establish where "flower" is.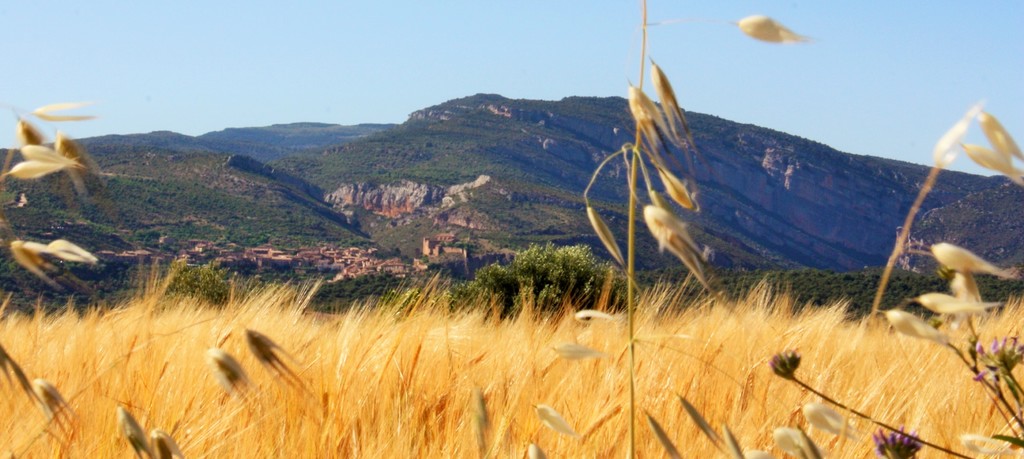
Established at [867,424,923,458].
